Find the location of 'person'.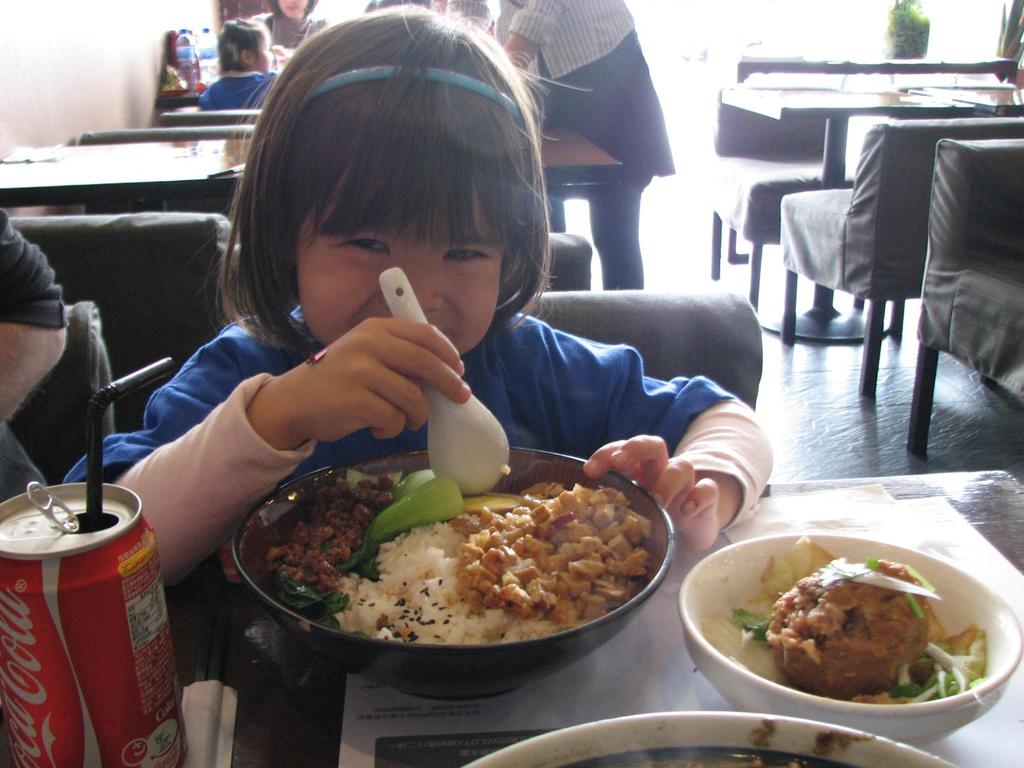
Location: (x1=479, y1=0, x2=672, y2=297).
